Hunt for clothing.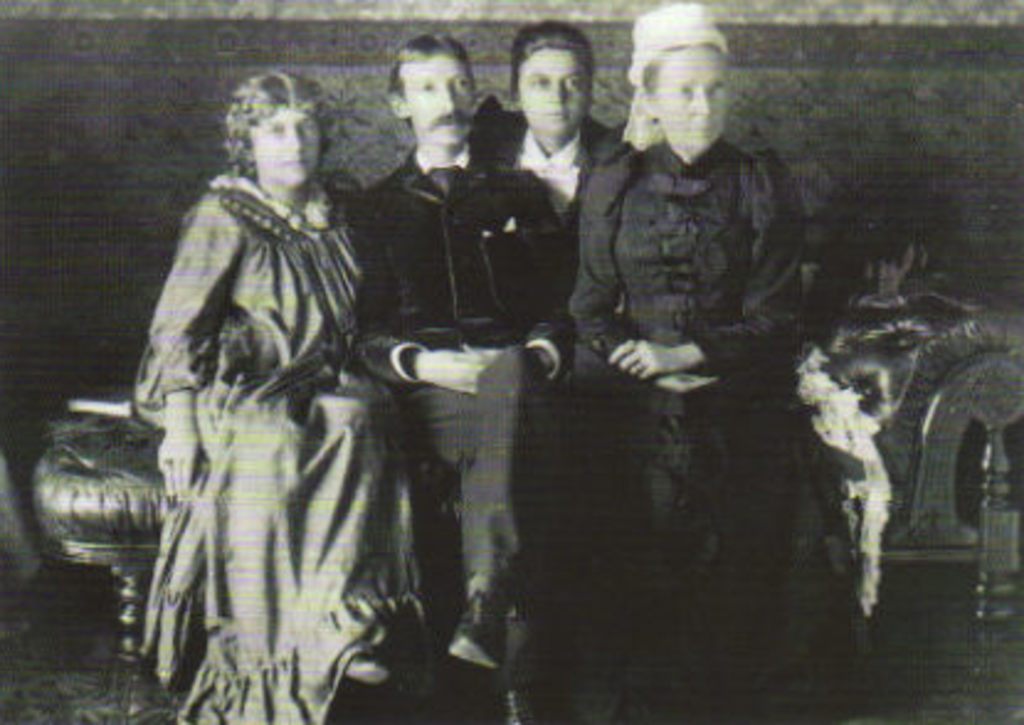
Hunted down at Rect(111, 109, 402, 695).
